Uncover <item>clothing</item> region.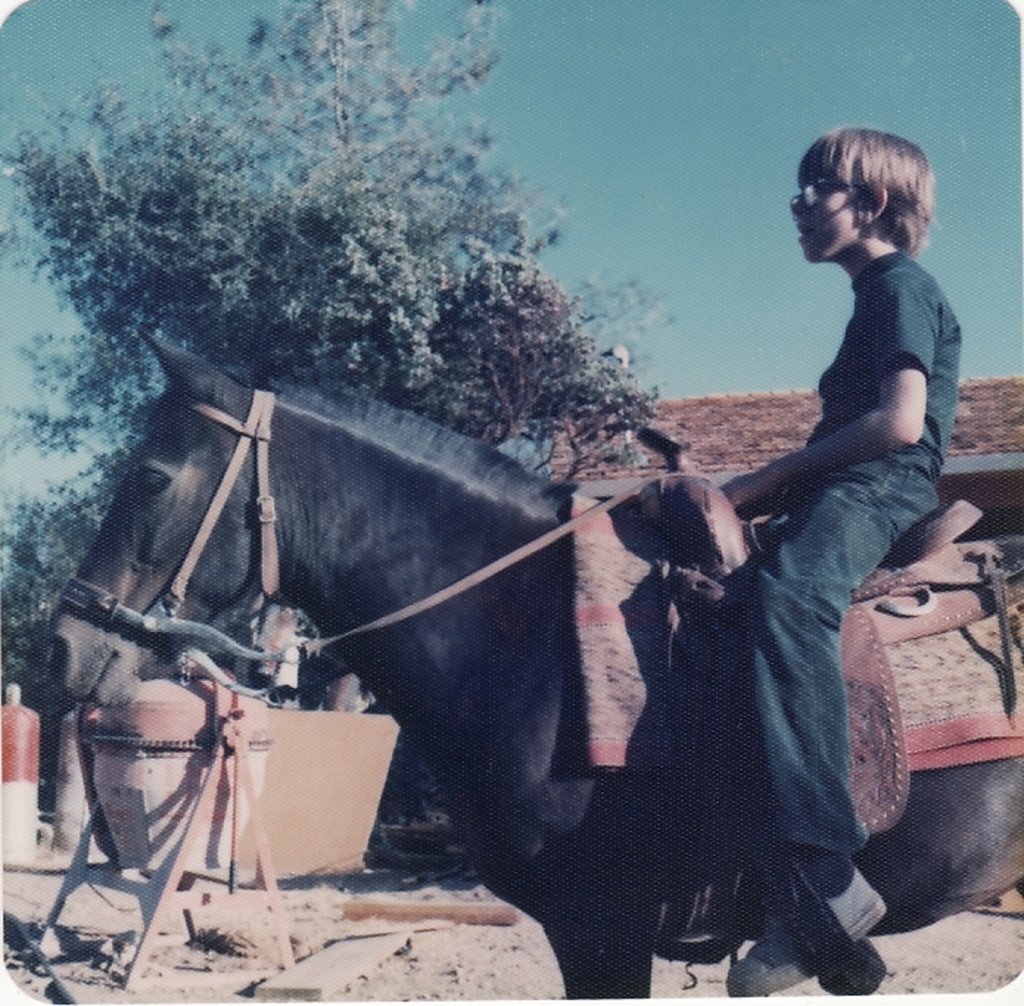
Uncovered: region(678, 159, 972, 812).
